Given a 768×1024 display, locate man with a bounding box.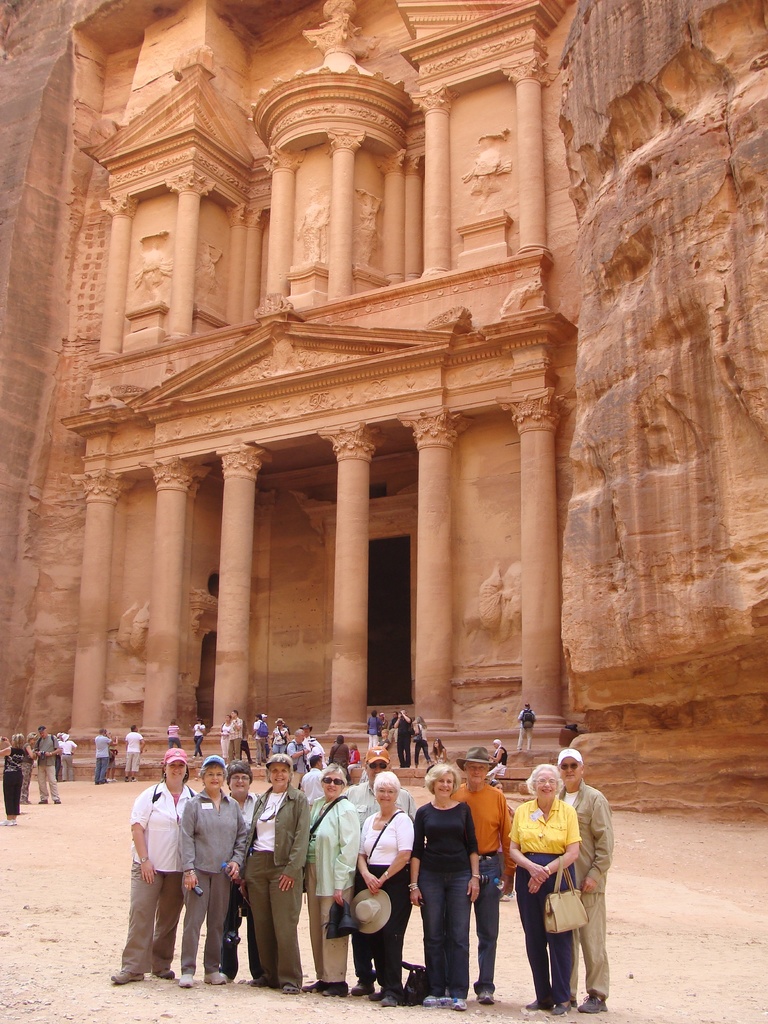
Located: (227,710,243,762).
